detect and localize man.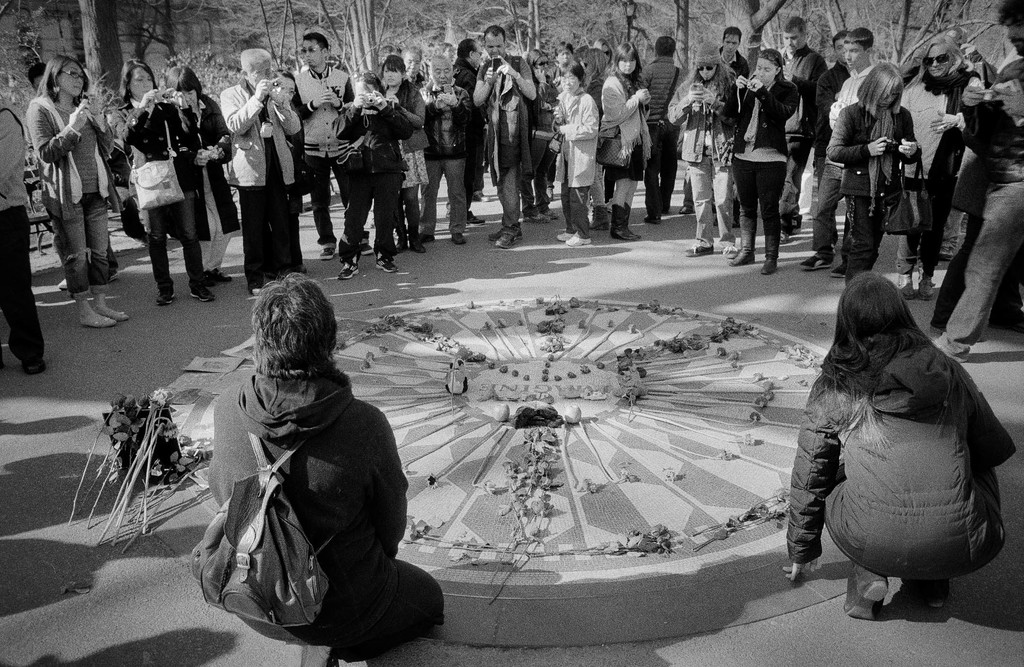
Localized at left=445, top=36, right=484, bottom=223.
